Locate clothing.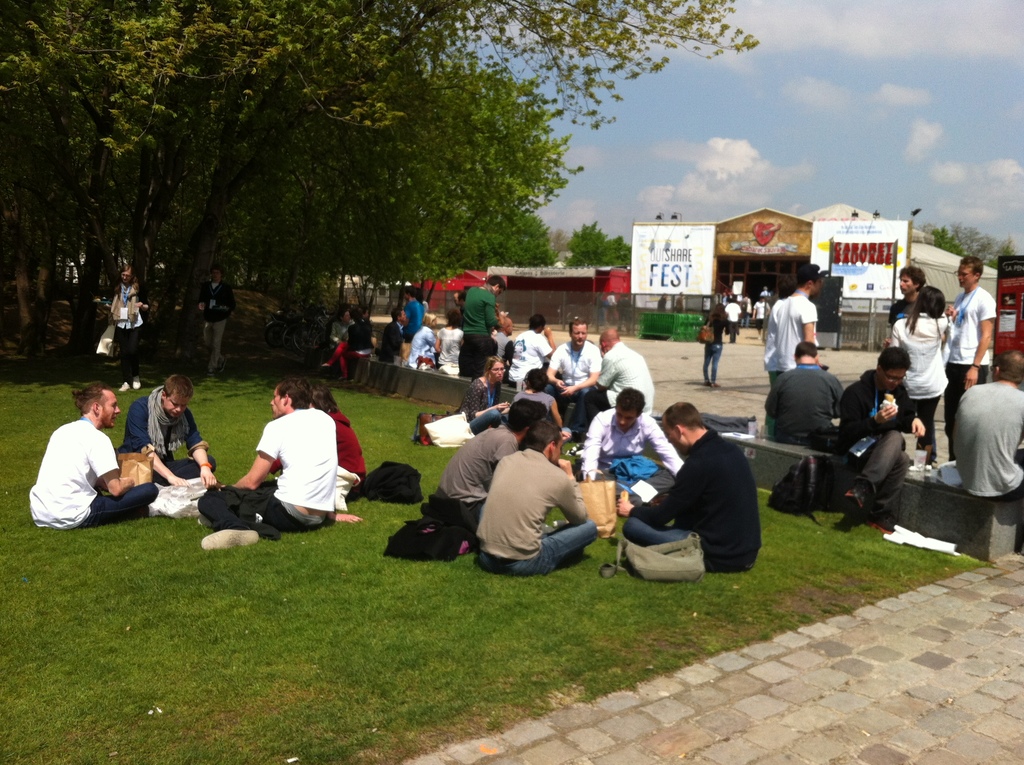
Bounding box: bbox=[620, 426, 762, 572].
